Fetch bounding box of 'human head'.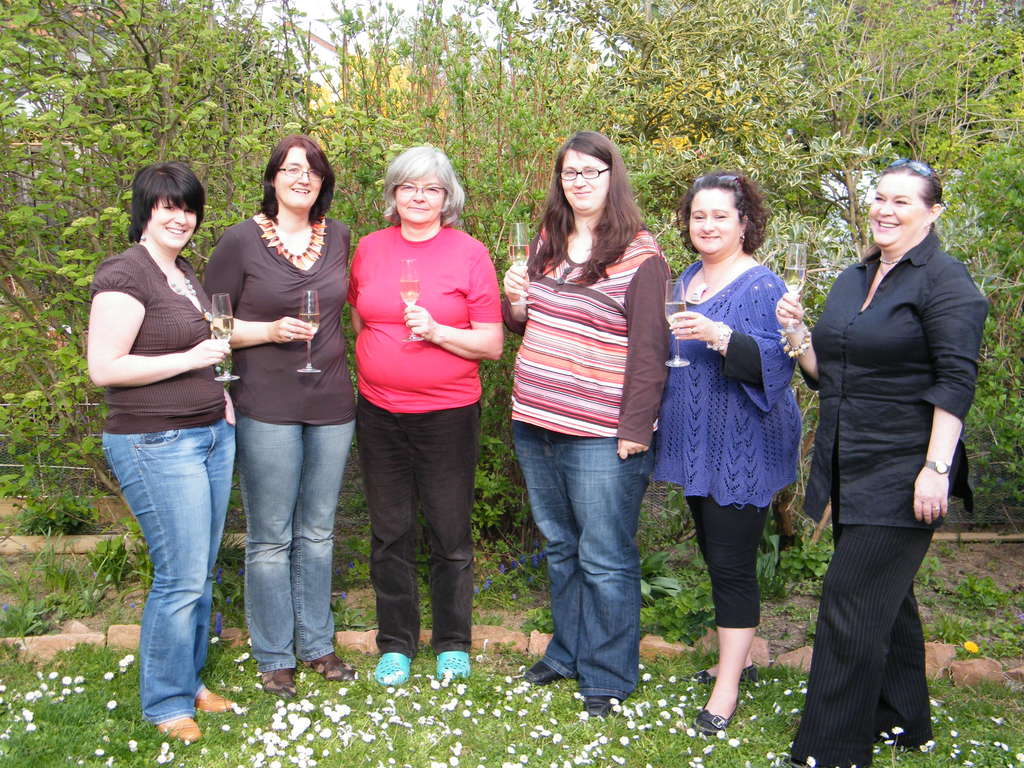
Bbox: crop(383, 146, 461, 227).
